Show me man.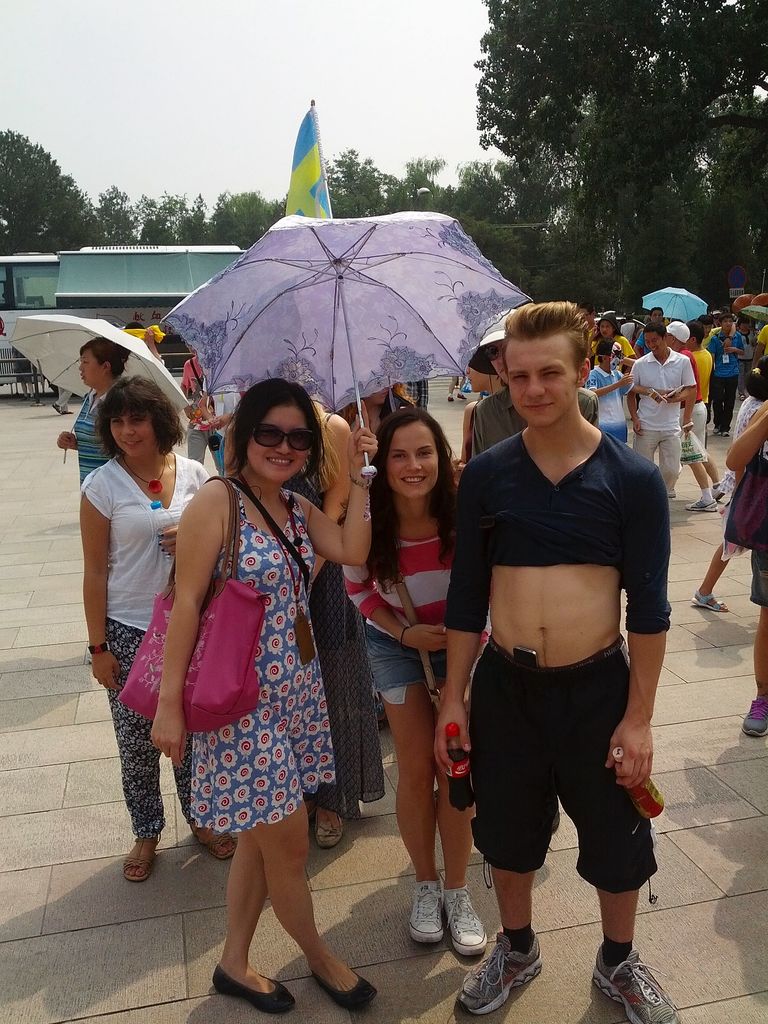
man is here: region(636, 305, 668, 352).
